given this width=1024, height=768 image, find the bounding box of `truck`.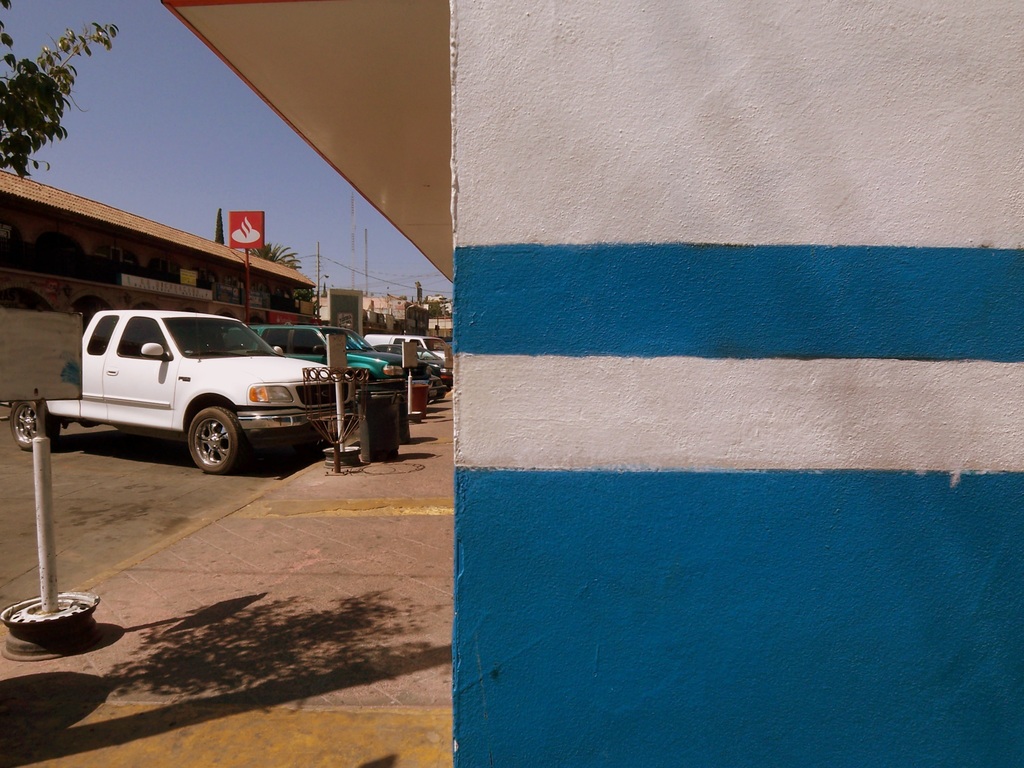
(48, 307, 353, 476).
